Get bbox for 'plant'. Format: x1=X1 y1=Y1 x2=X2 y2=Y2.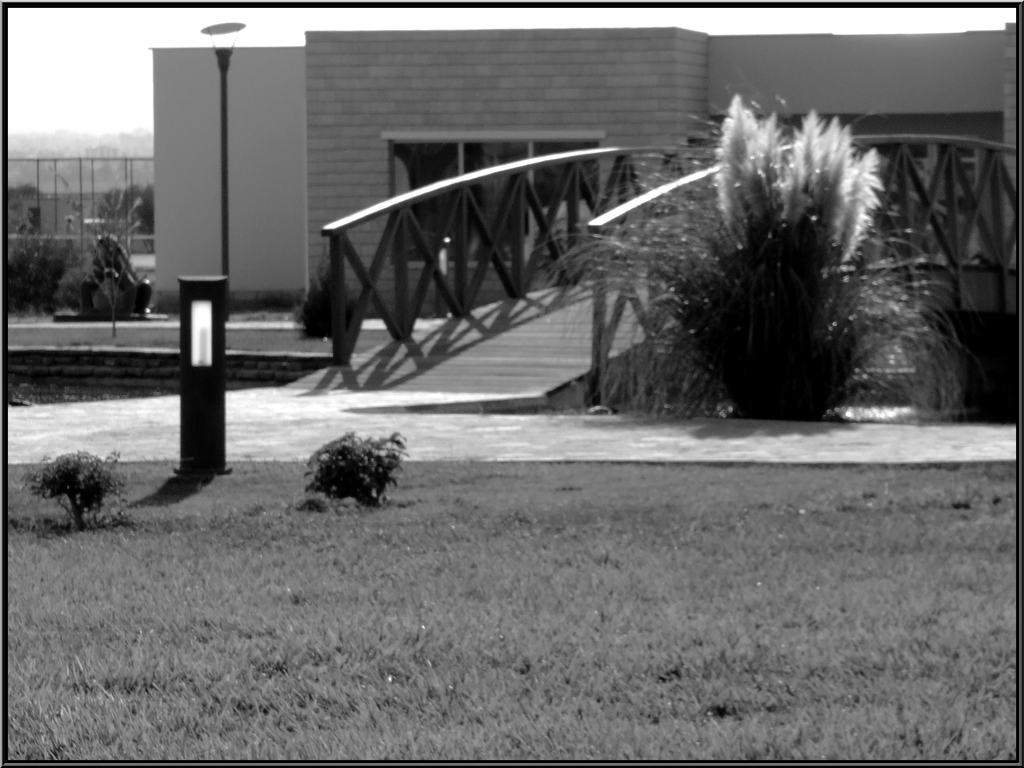
x1=29 y1=447 x2=129 y2=525.
